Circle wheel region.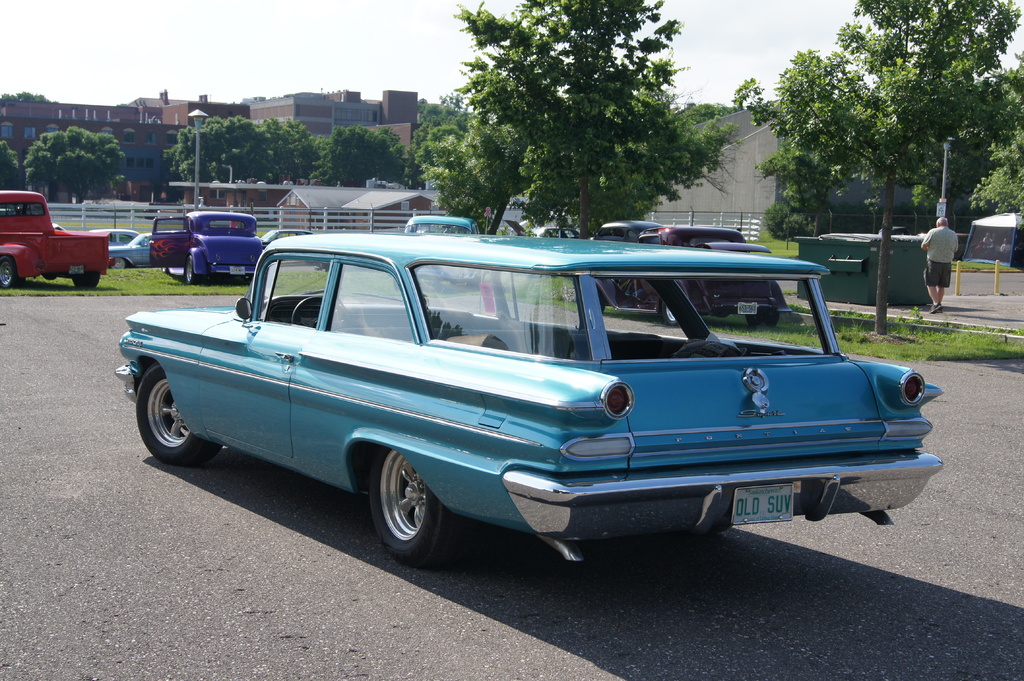
Region: [x1=72, y1=267, x2=99, y2=294].
